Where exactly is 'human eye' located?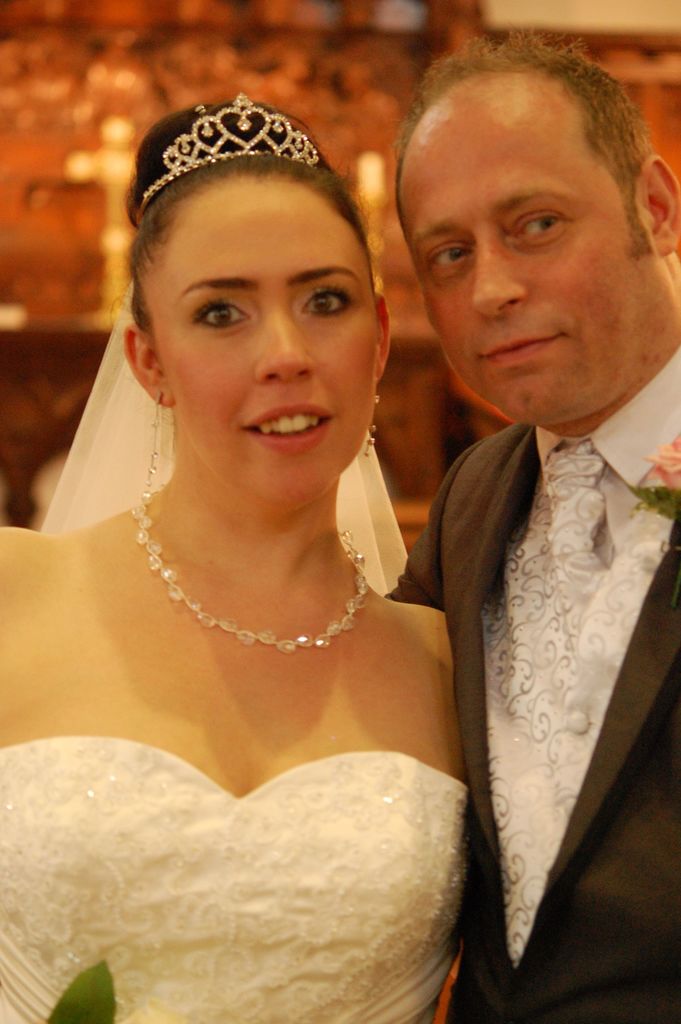
Its bounding box is locate(510, 207, 564, 251).
